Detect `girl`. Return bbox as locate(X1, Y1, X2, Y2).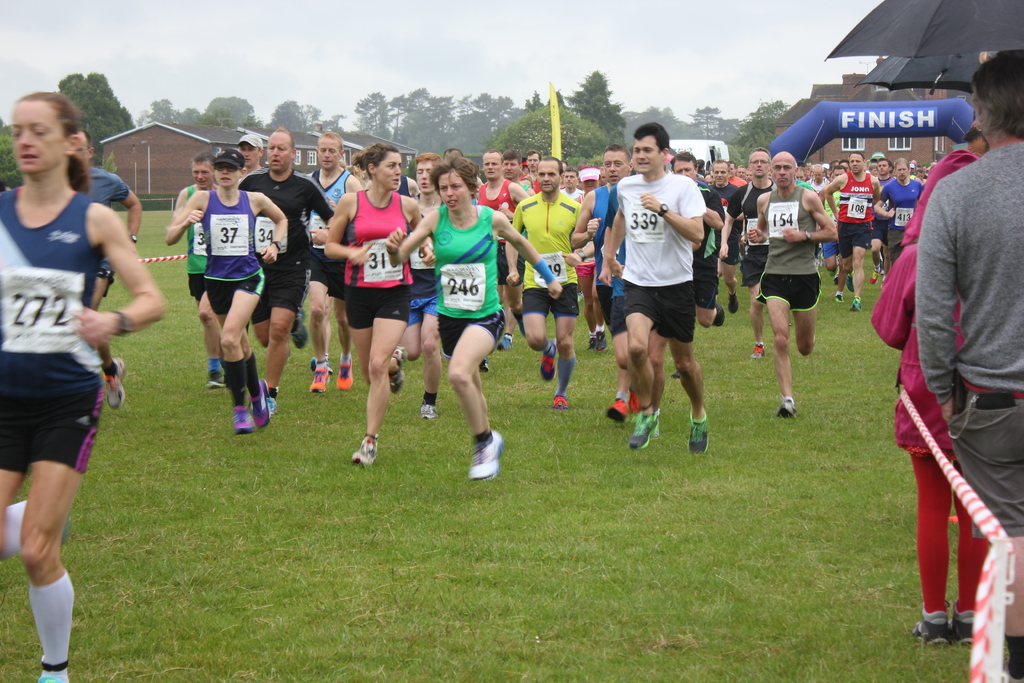
locate(0, 94, 166, 682).
